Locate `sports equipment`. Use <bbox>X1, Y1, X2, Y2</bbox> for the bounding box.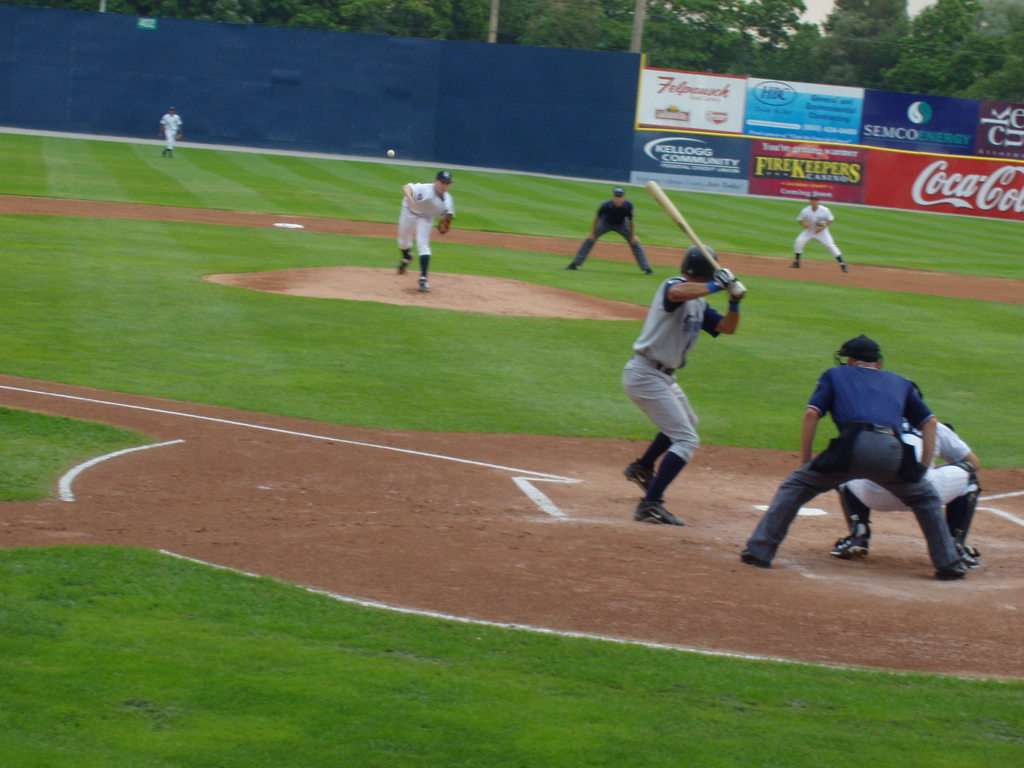
<bbox>647, 184, 742, 291</bbox>.
